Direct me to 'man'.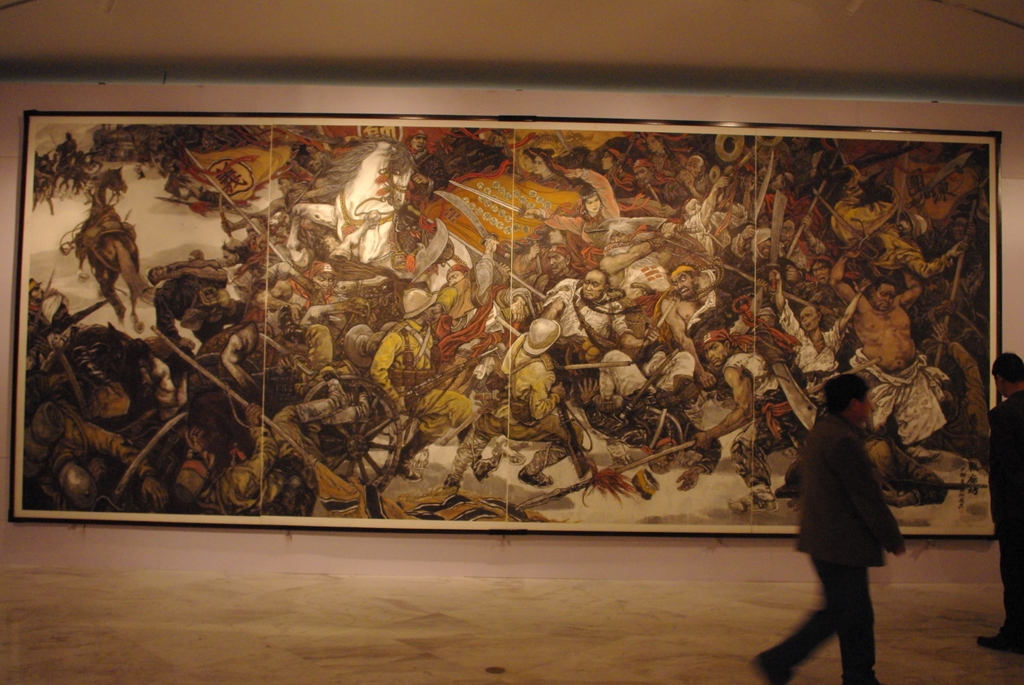
Direction: <bbox>976, 352, 1023, 651</bbox>.
